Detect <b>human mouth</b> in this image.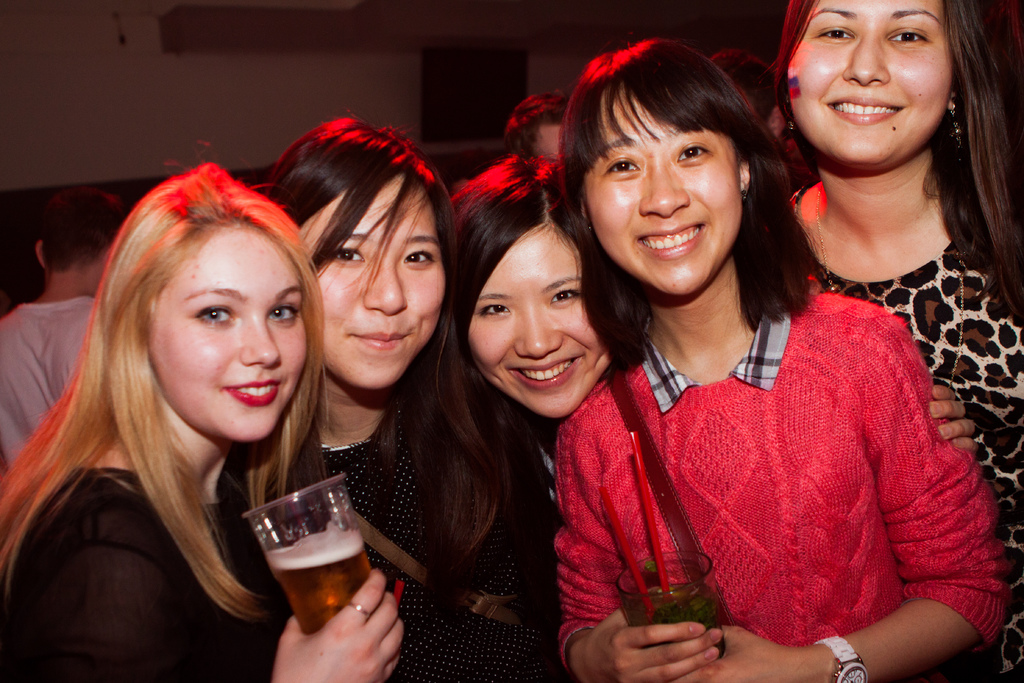
Detection: Rect(354, 322, 412, 346).
